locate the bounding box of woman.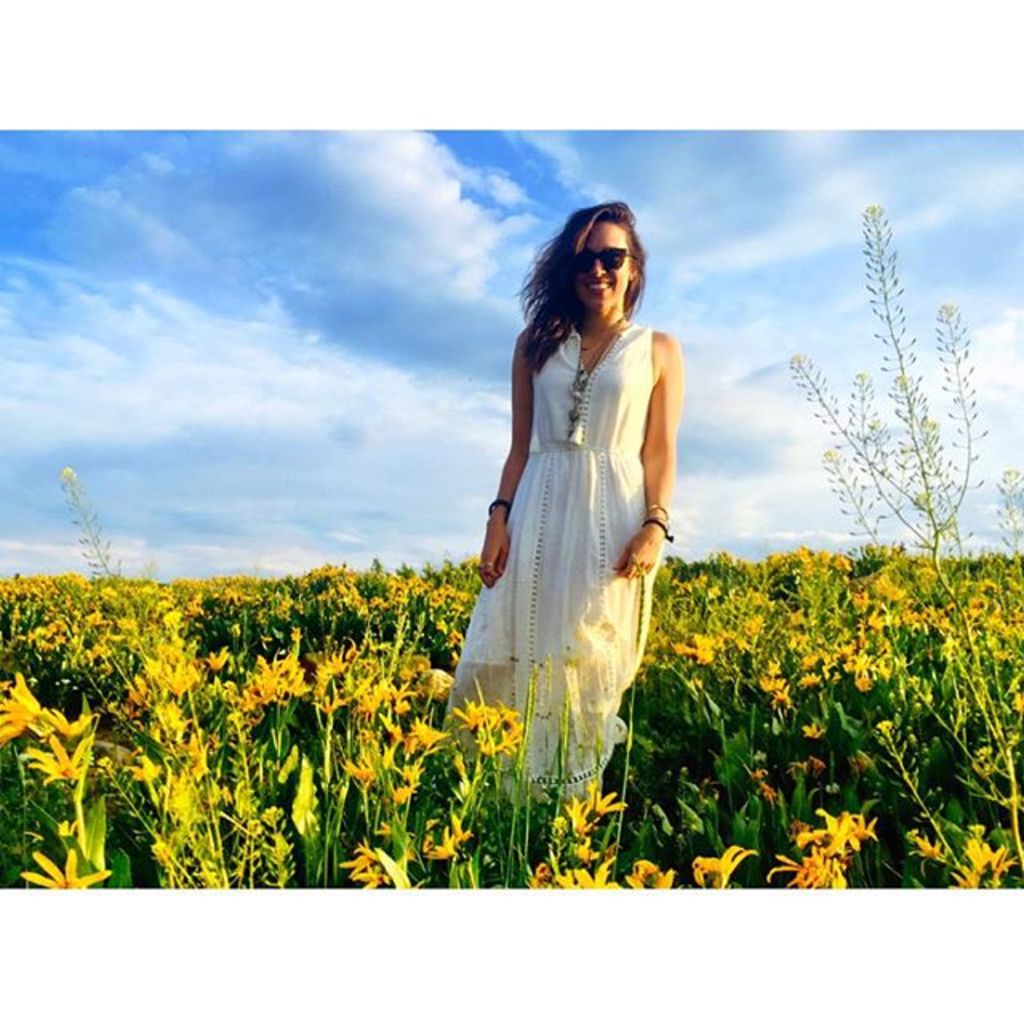
Bounding box: x1=448, y1=174, x2=704, y2=818.
